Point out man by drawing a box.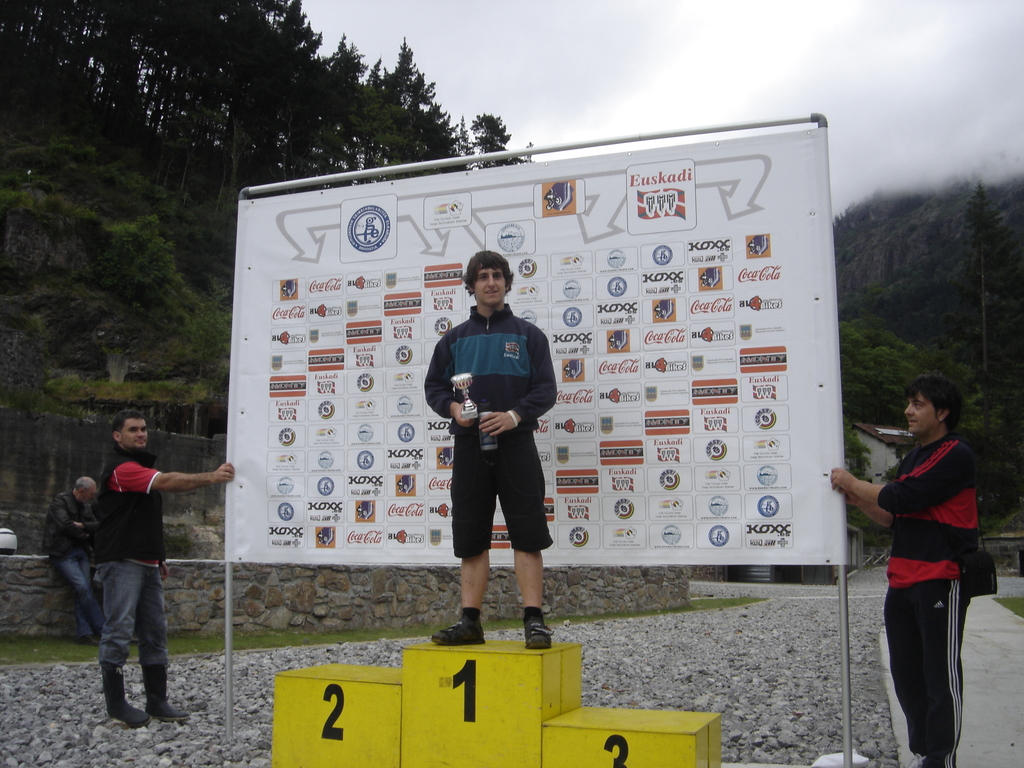
(830, 373, 1000, 767).
